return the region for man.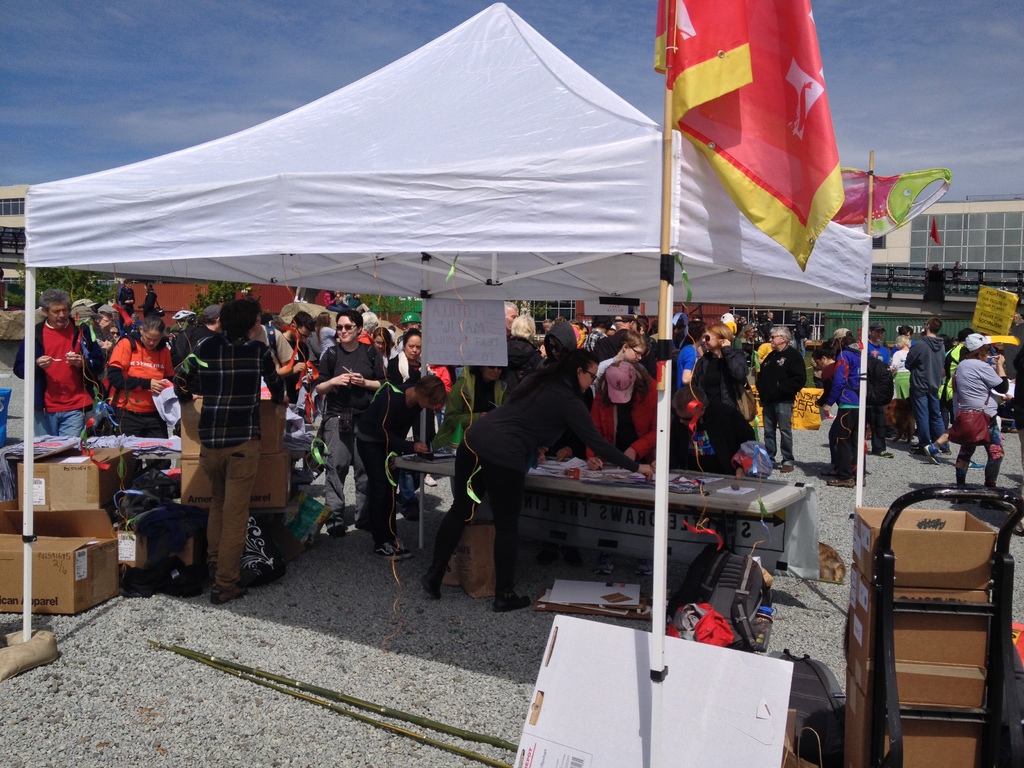
283 312 317 404.
